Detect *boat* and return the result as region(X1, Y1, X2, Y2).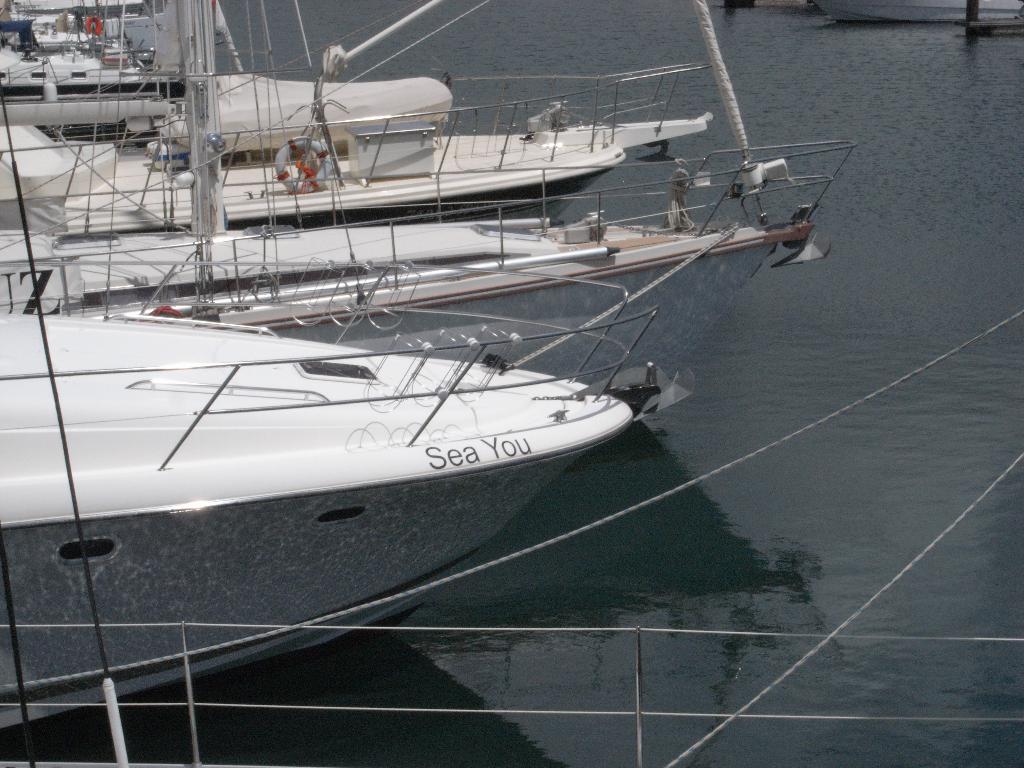
region(0, 0, 715, 230).
